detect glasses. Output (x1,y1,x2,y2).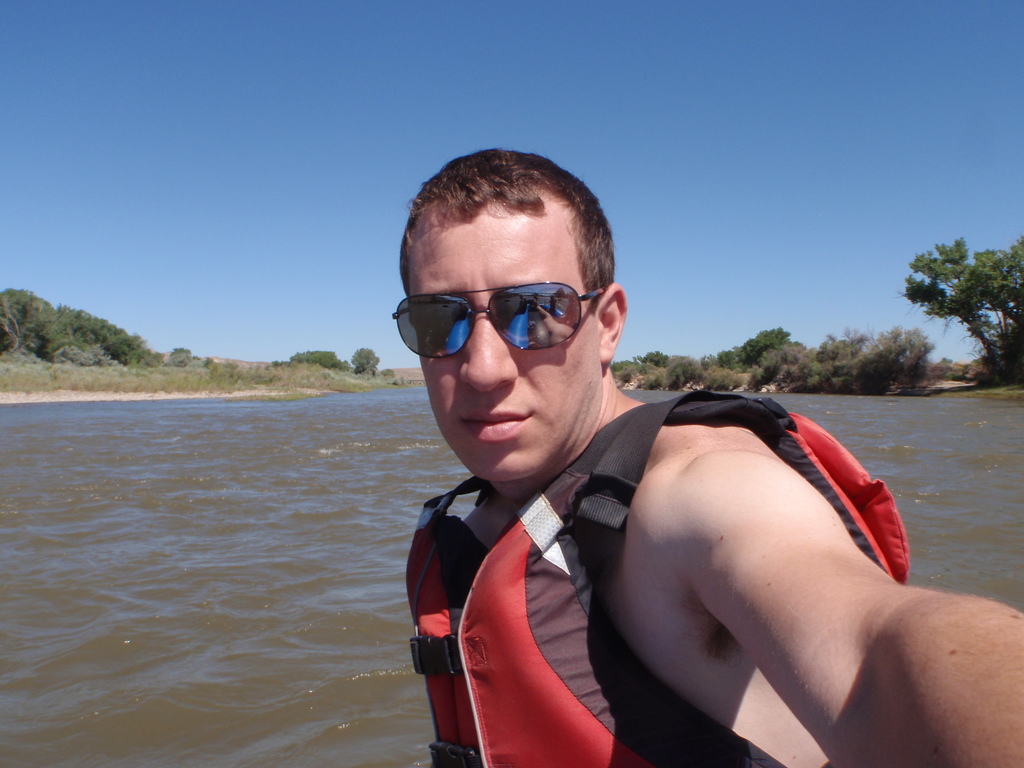
(394,279,607,362).
